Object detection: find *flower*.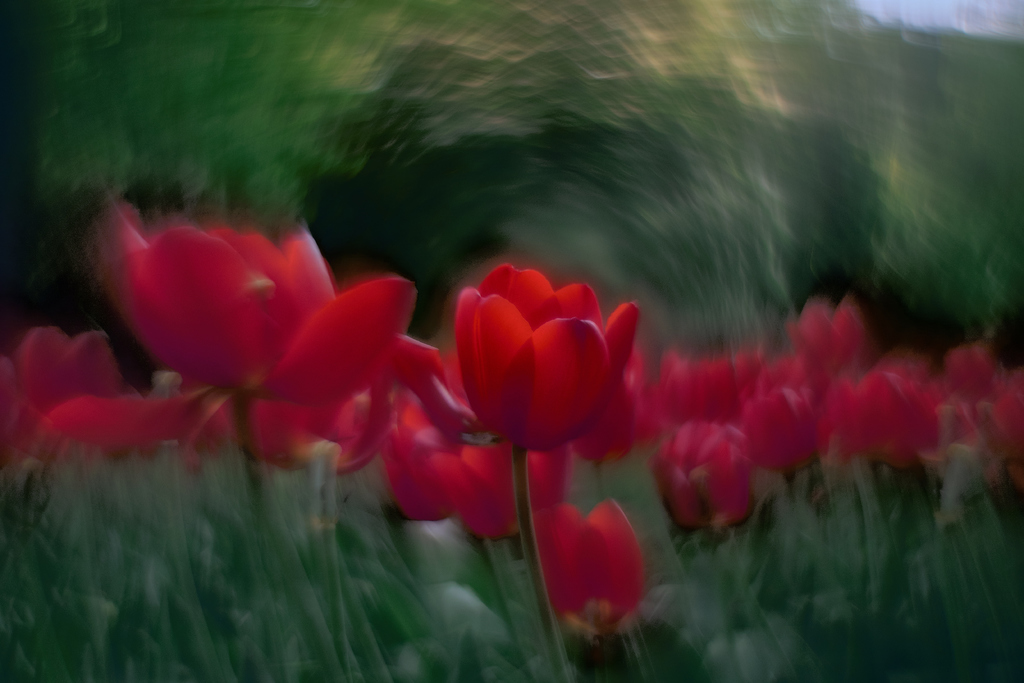
locate(441, 260, 642, 463).
